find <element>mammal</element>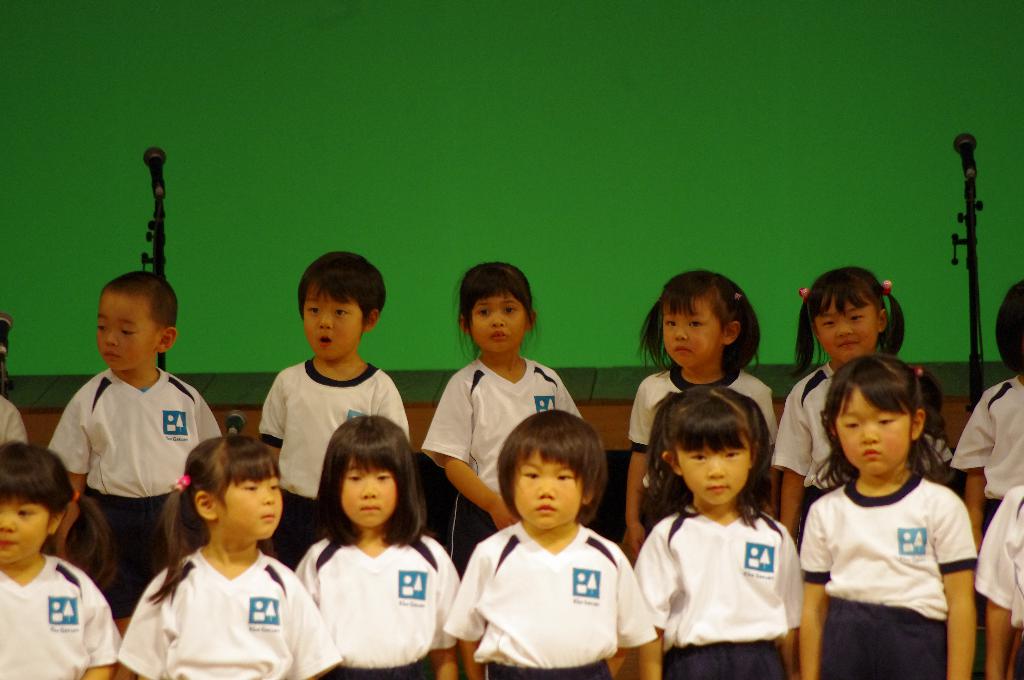
select_region(446, 408, 655, 679)
